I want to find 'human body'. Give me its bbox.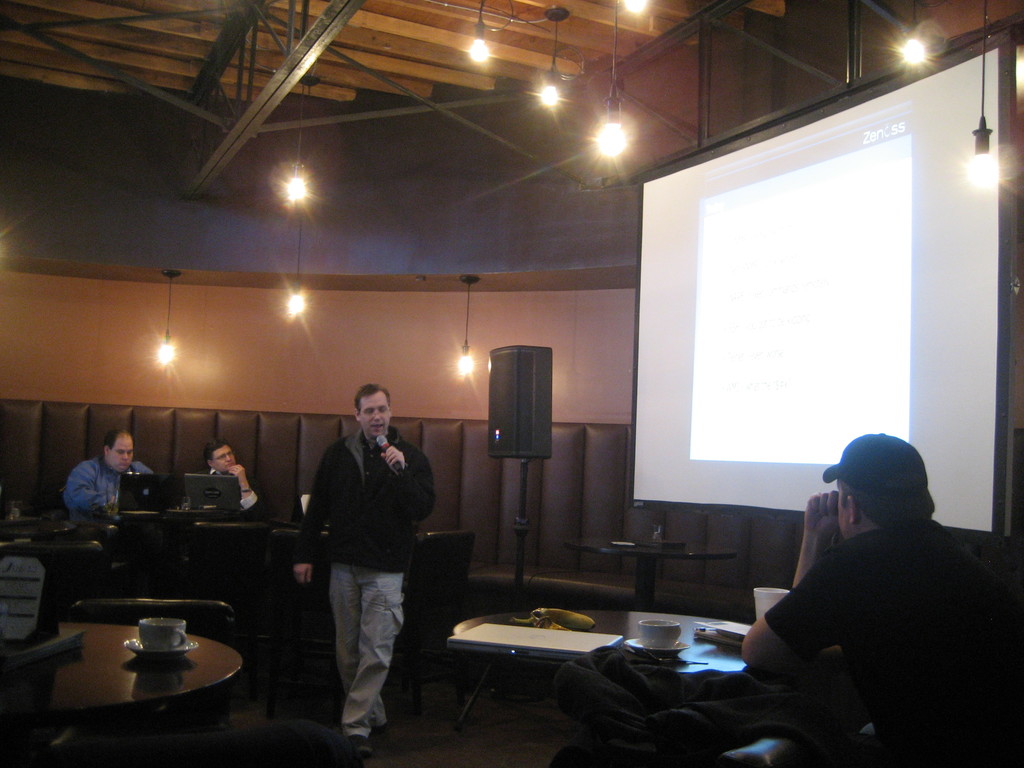
x1=737 y1=433 x2=1023 y2=767.
